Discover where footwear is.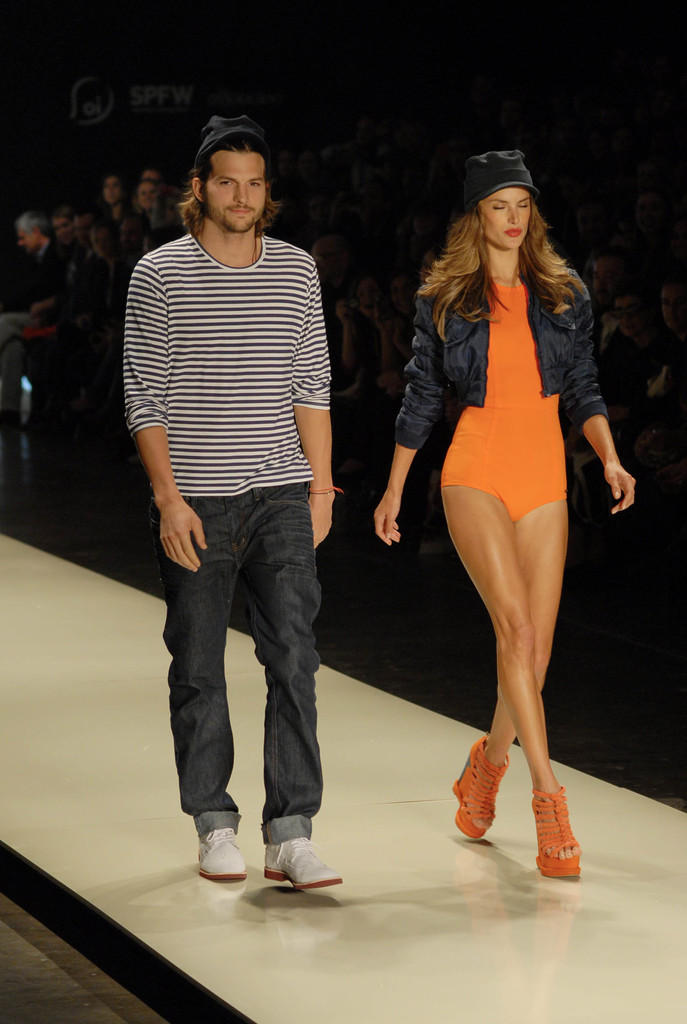
Discovered at detection(258, 835, 342, 897).
